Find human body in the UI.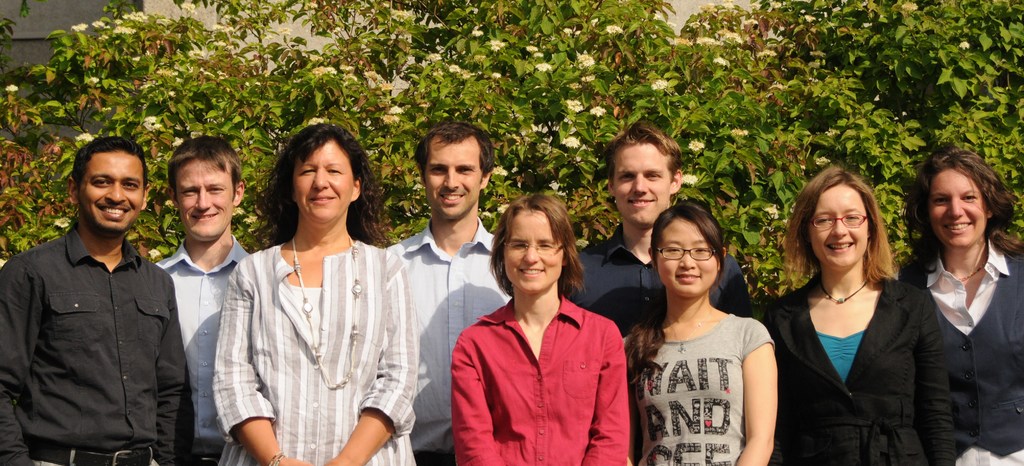
UI element at x1=161, y1=121, x2=246, y2=465.
